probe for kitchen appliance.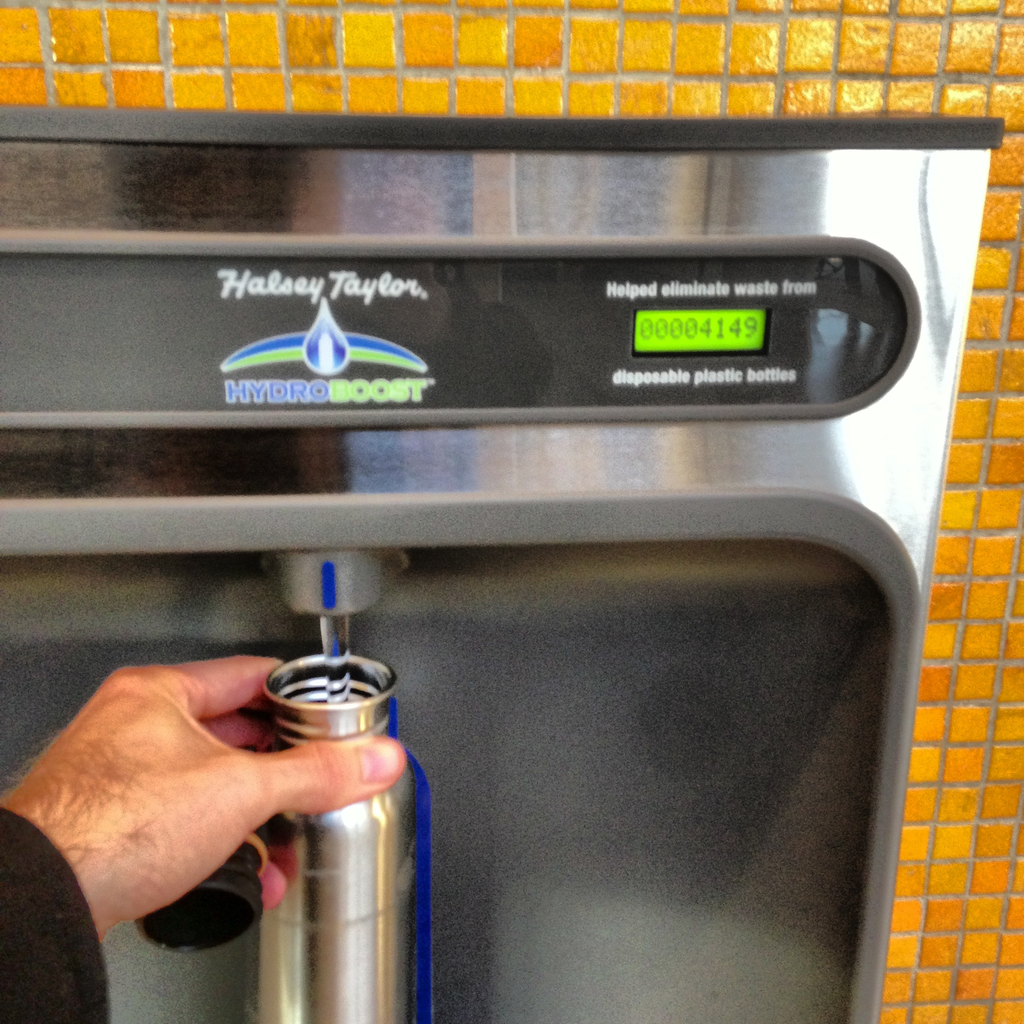
Probe result: rect(0, 115, 1005, 1023).
